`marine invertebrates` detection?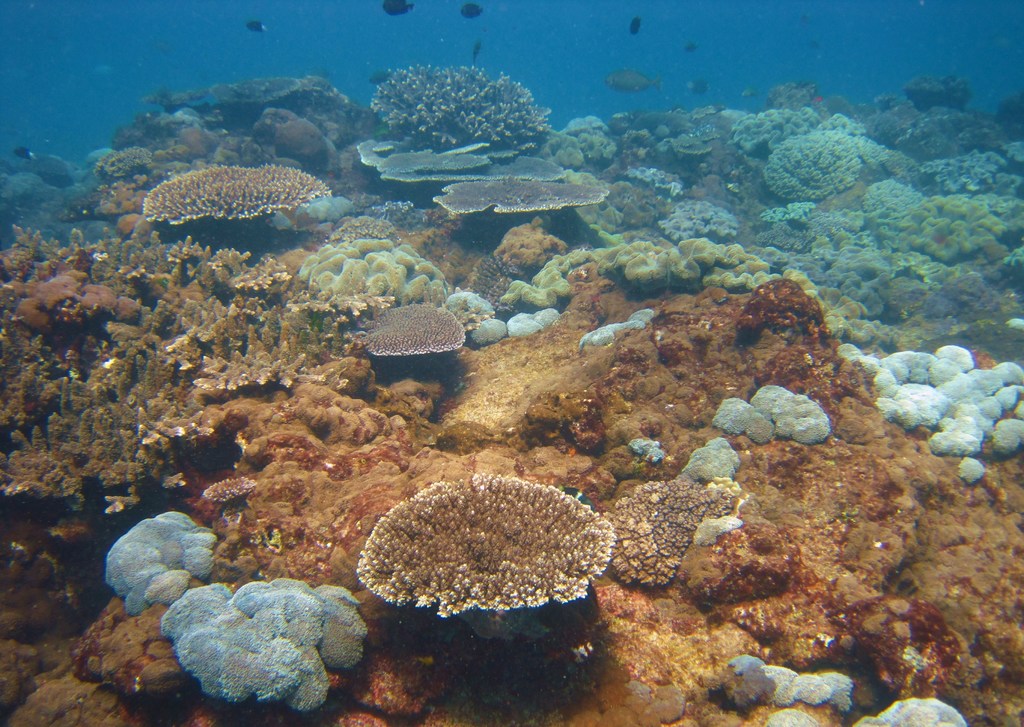
[94, 479, 260, 619]
